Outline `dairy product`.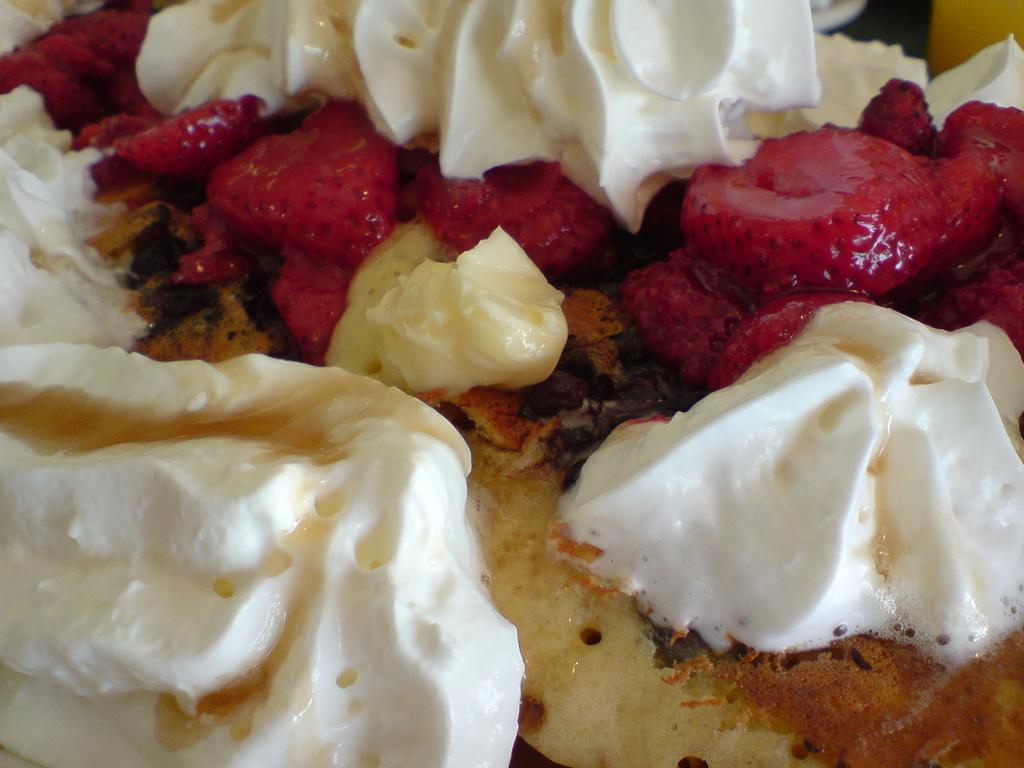
Outline: x1=3 y1=84 x2=149 y2=362.
